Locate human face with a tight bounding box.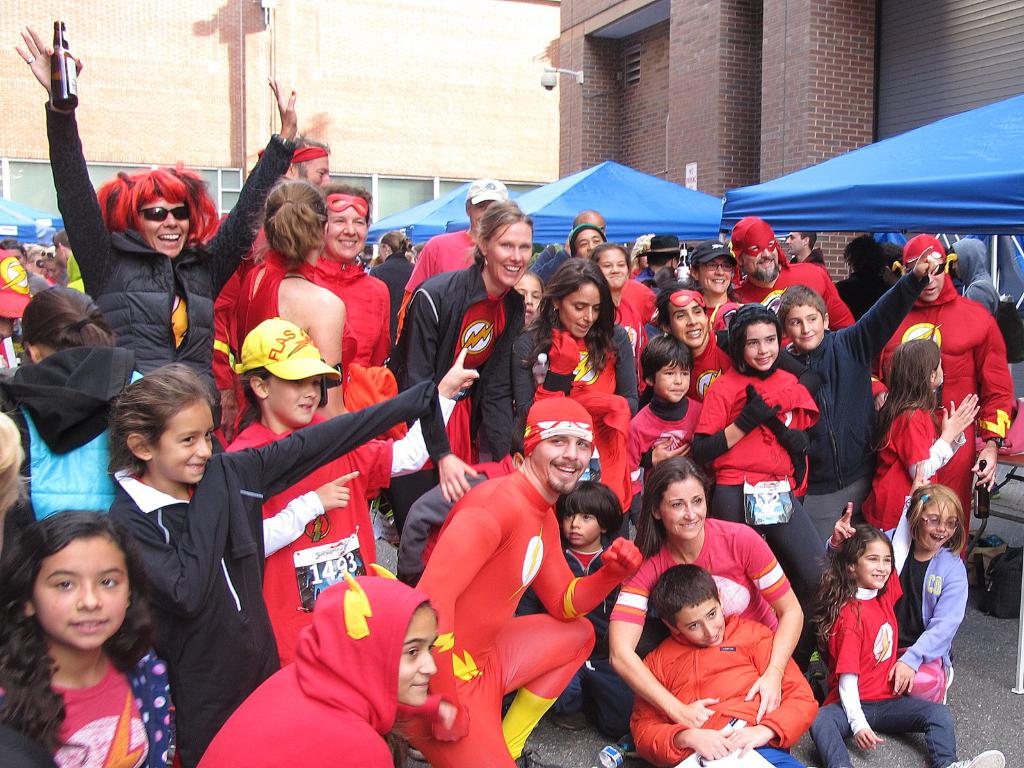
x1=397 y1=611 x2=437 y2=705.
